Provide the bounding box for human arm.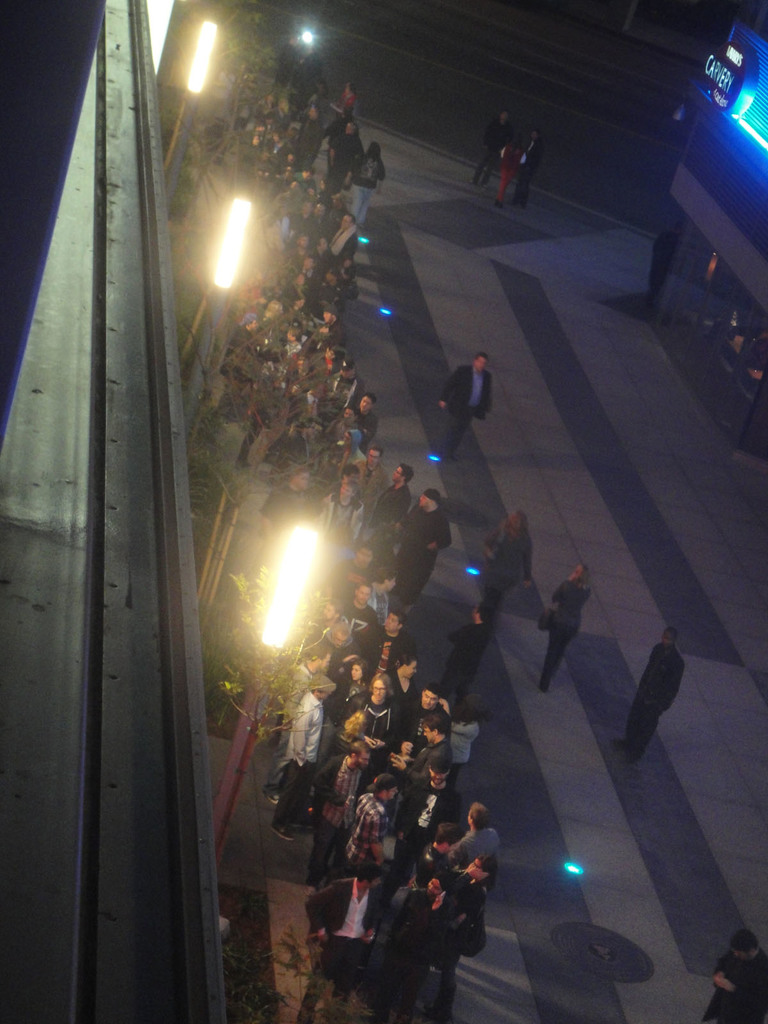
(x1=436, y1=367, x2=458, y2=405).
